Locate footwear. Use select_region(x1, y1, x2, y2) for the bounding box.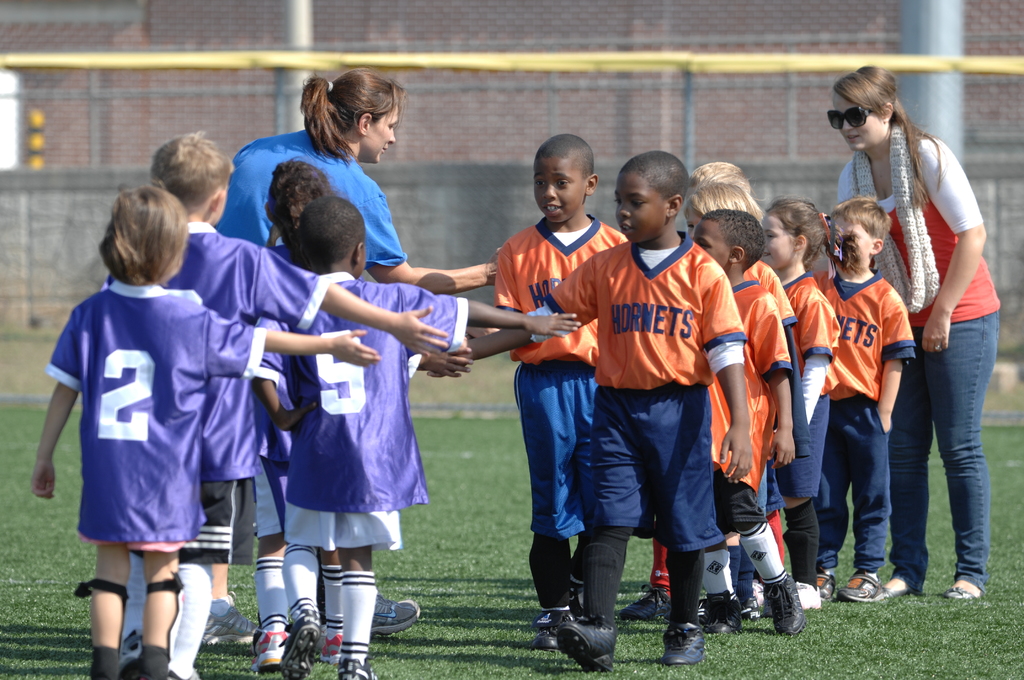
select_region(545, 590, 618, 661).
